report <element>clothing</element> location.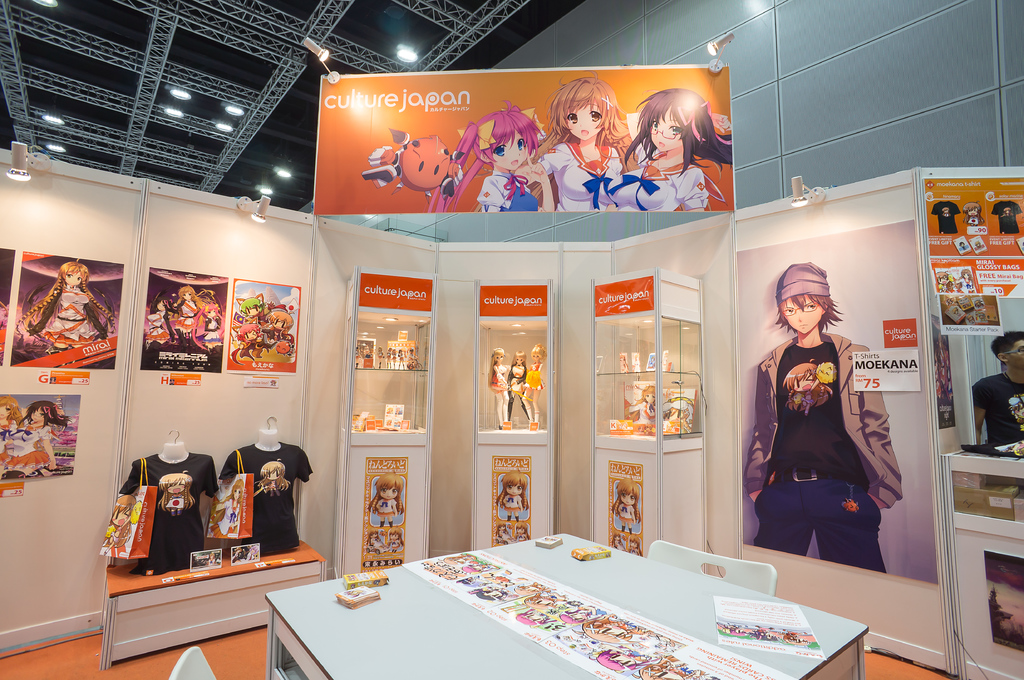
Report: [3,422,45,476].
